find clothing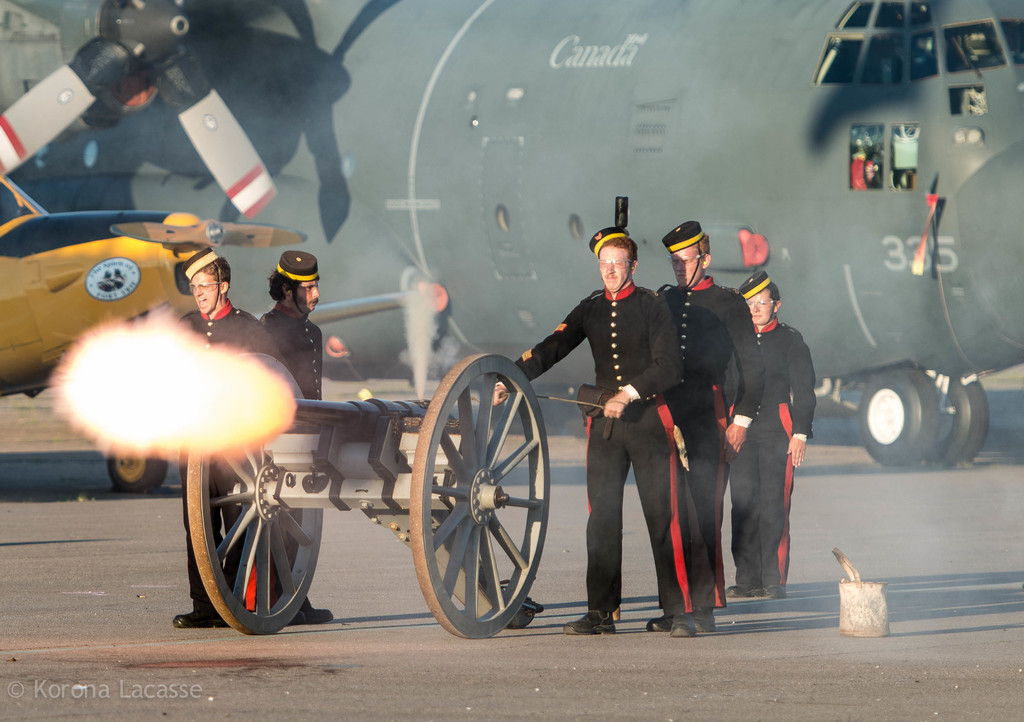
[x1=718, y1=320, x2=811, y2=590]
